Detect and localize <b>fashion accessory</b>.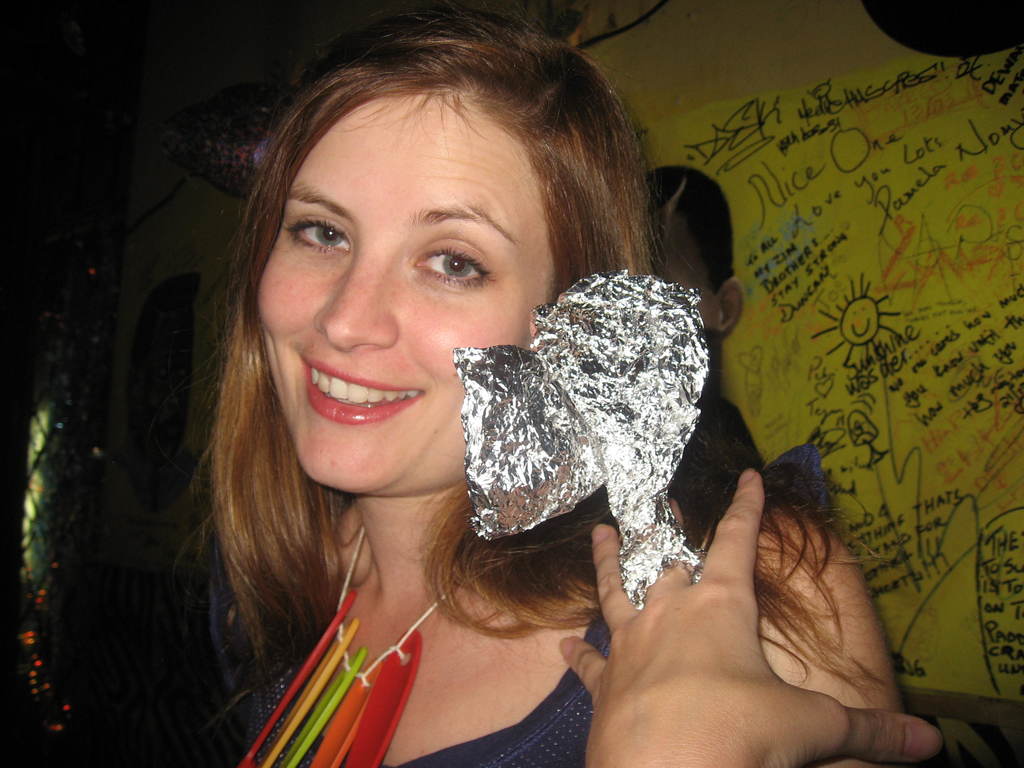
Localized at bbox=(241, 516, 463, 767).
